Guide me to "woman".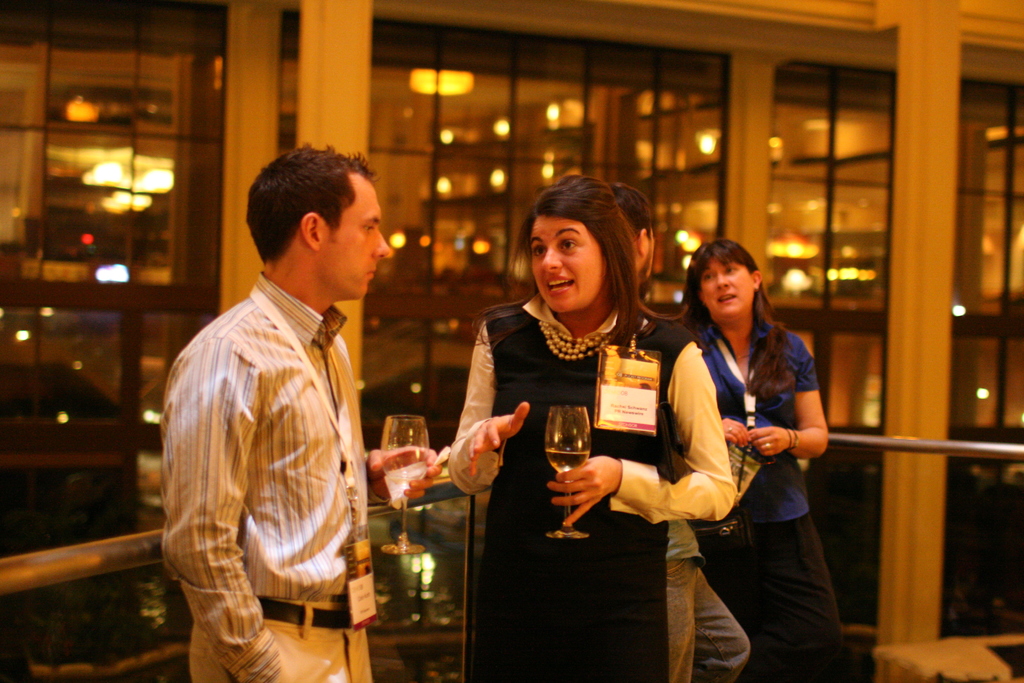
Guidance: 691, 239, 844, 682.
